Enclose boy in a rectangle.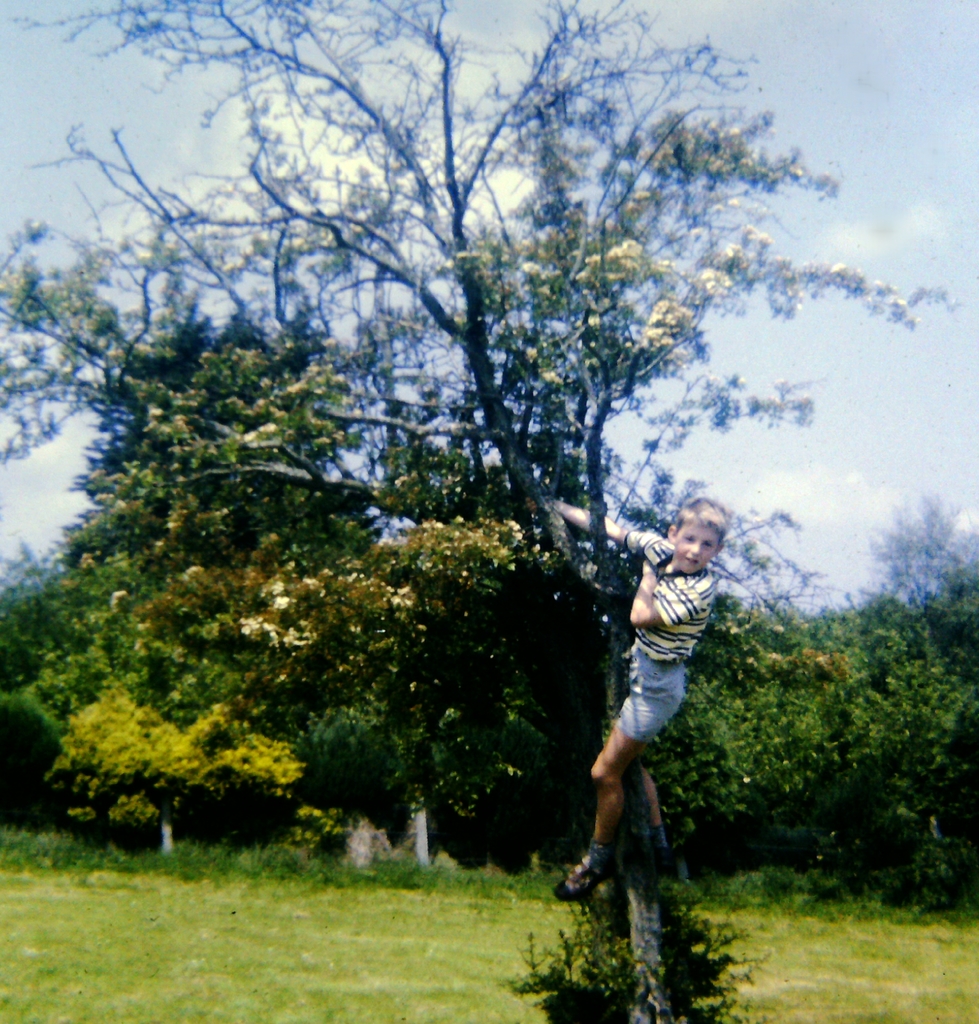
l=564, t=505, r=742, b=941.
